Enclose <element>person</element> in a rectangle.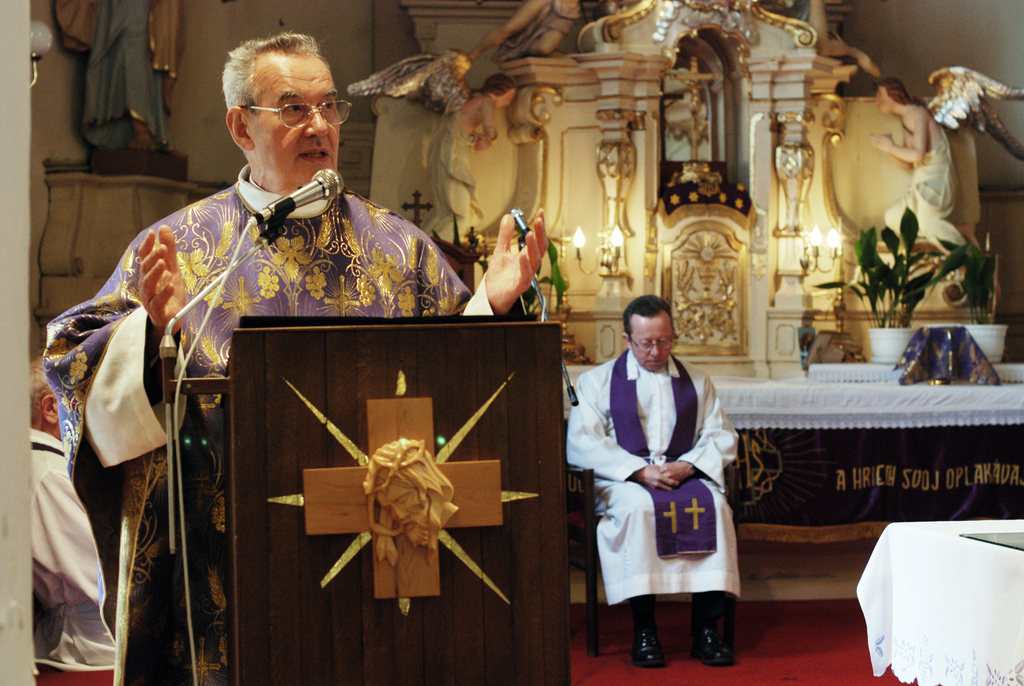
[865, 64, 1023, 250].
